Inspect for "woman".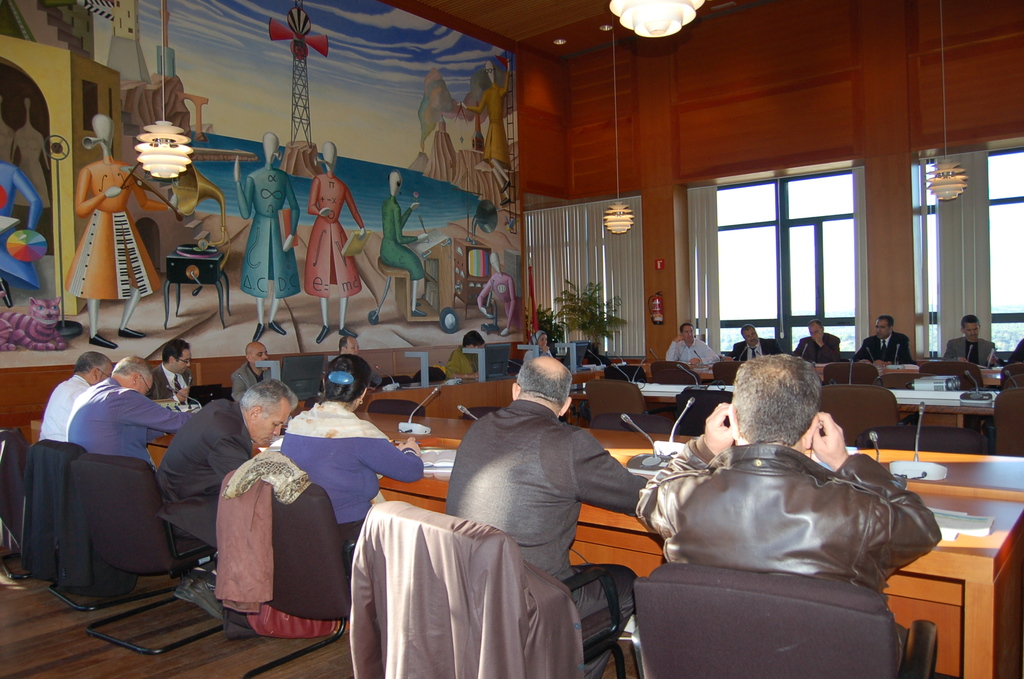
Inspection: [281,354,424,568].
